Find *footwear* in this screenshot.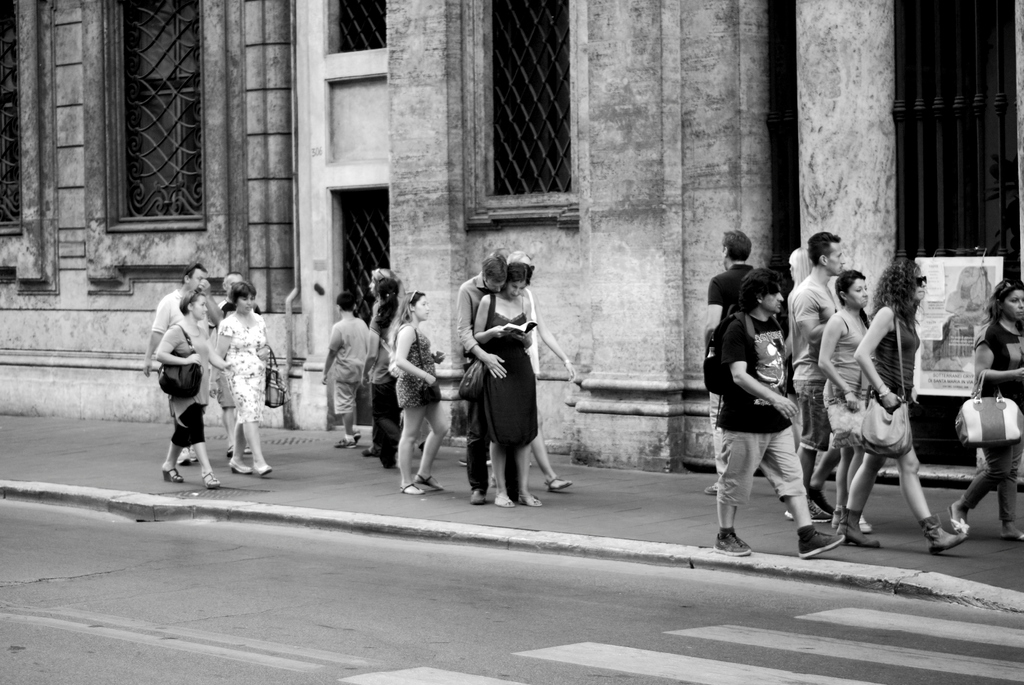
The bounding box for *footwear* is (x1=200, y1=471, x2=229, y2=489).
